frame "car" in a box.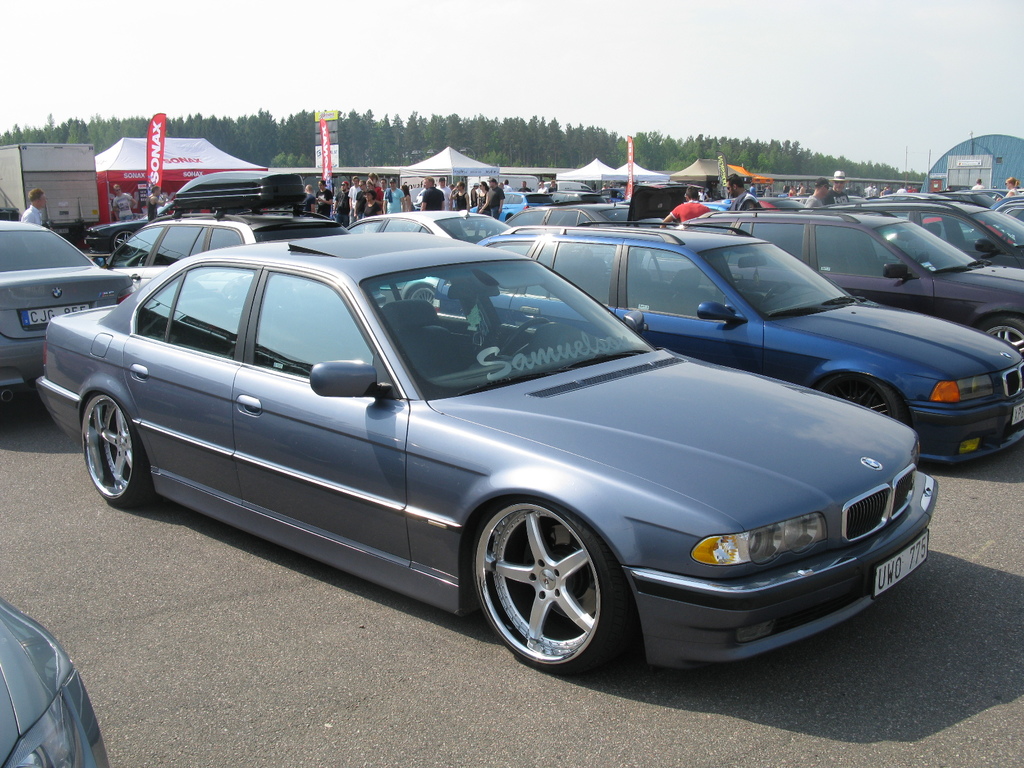
339:188:513:254.
